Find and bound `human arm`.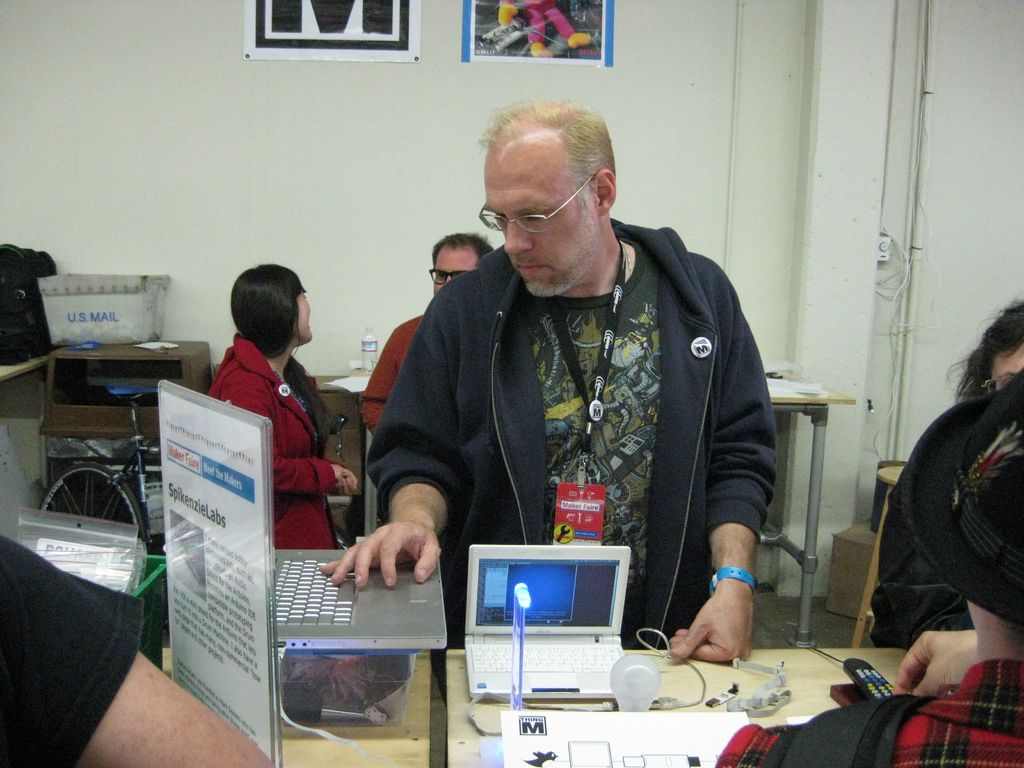
Bound: 358 321 404 433.
